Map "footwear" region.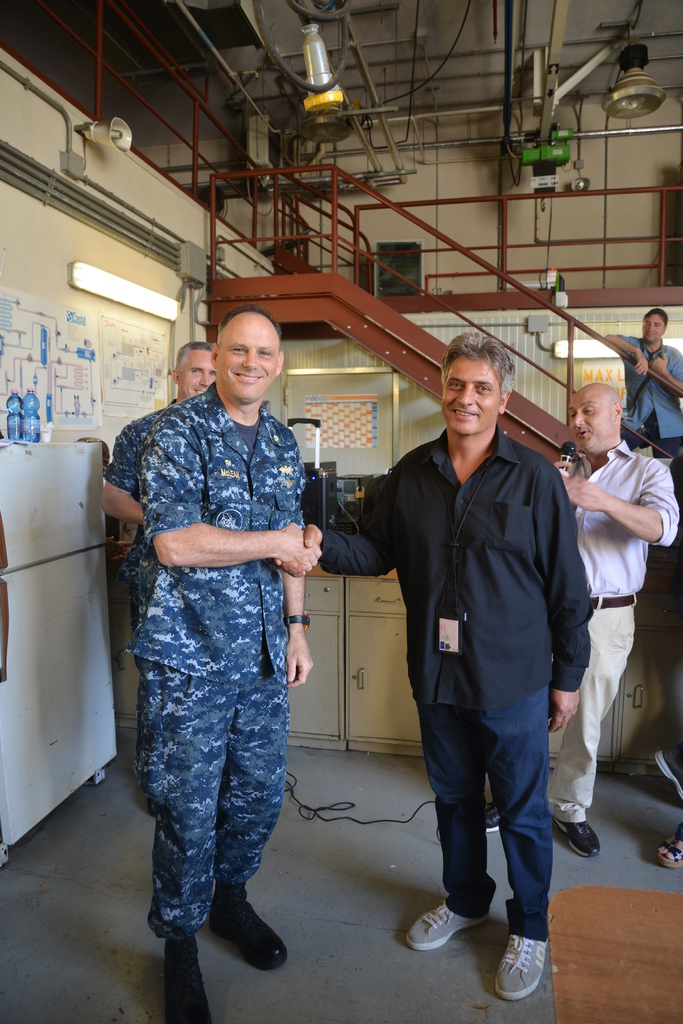
Mapped to (657, 819, 682, 870).
